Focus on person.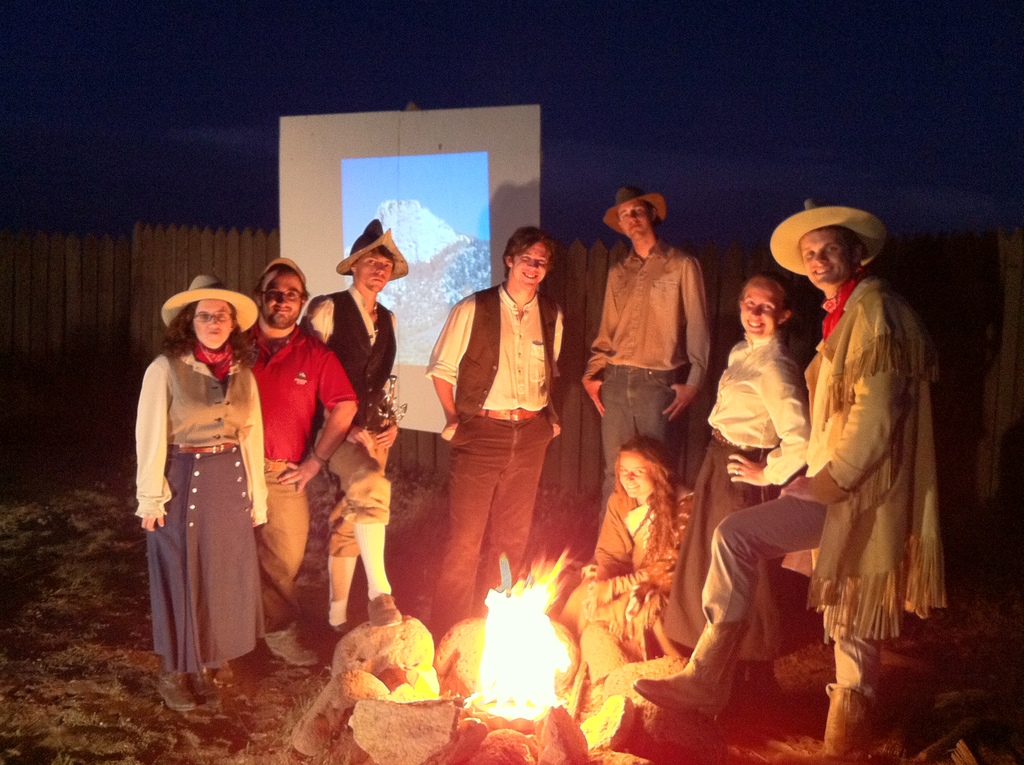
Focused at crop(136, 272, 271, 724).
